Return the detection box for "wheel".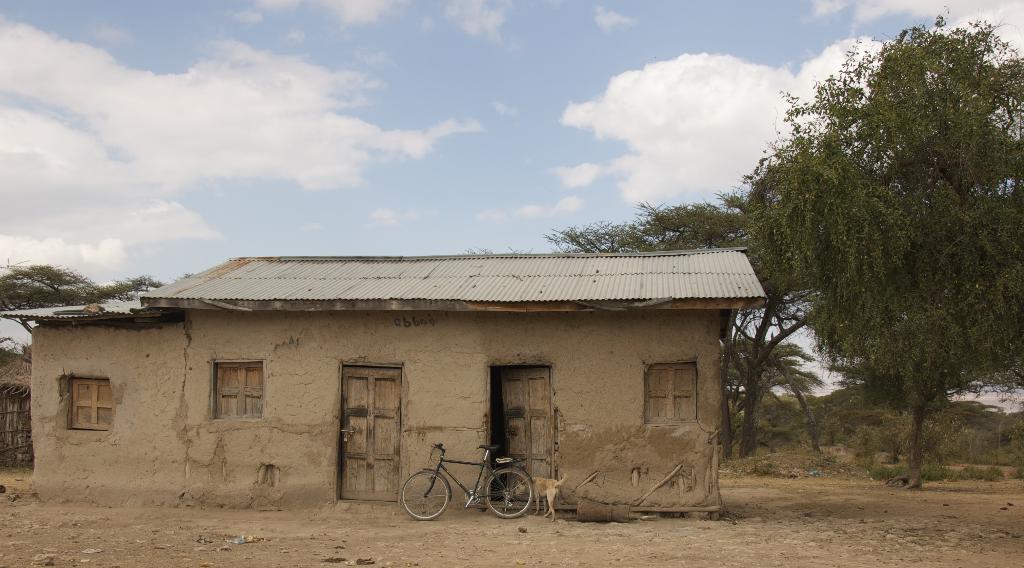
locate(483, 471, 535, 519).
